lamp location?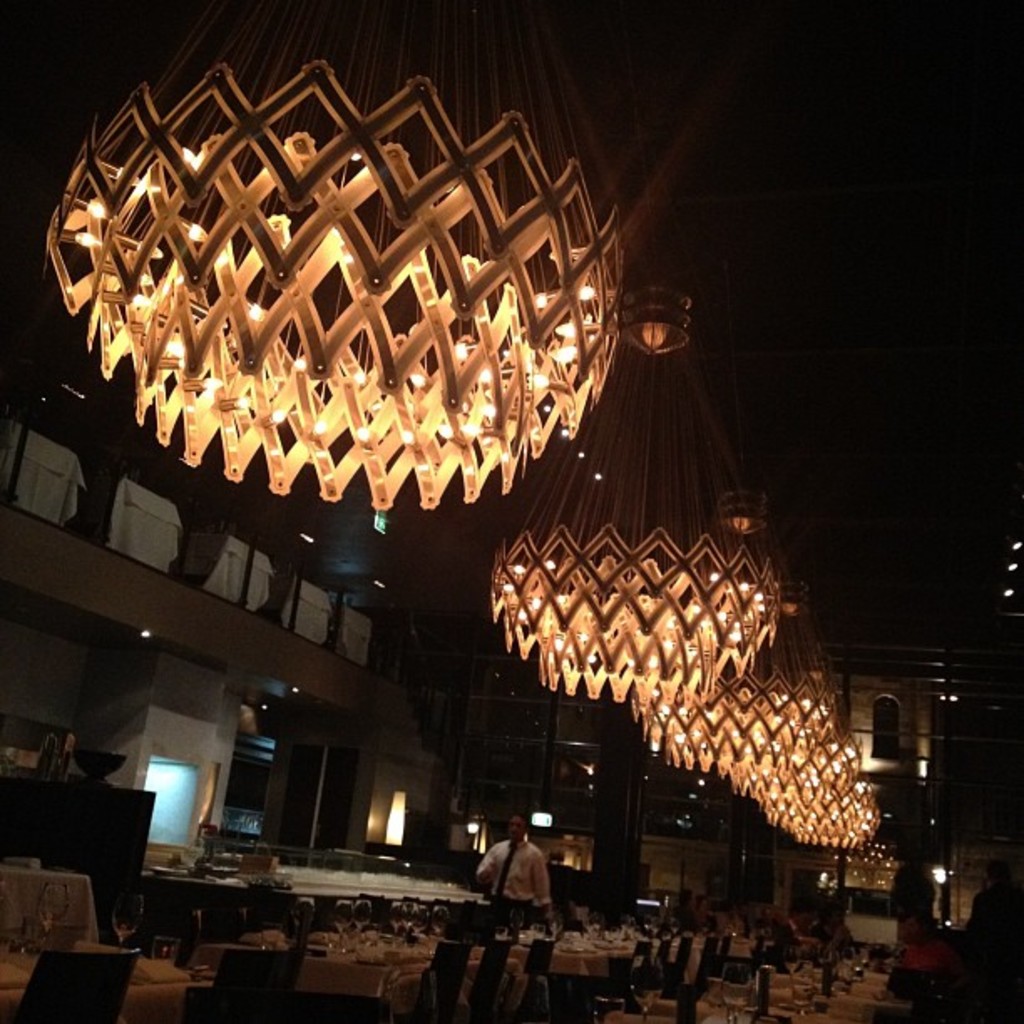
x1=761 y1=778 x2=883 y2=850
